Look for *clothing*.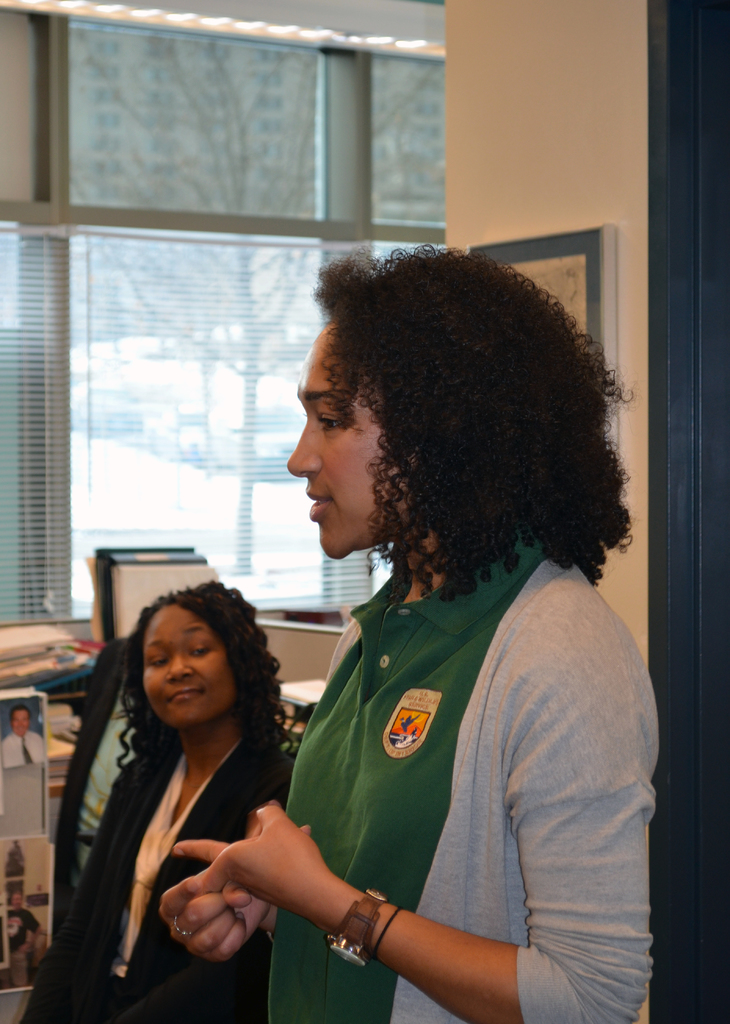
Found: left=236, top=522, right=642, bottom=1009.
